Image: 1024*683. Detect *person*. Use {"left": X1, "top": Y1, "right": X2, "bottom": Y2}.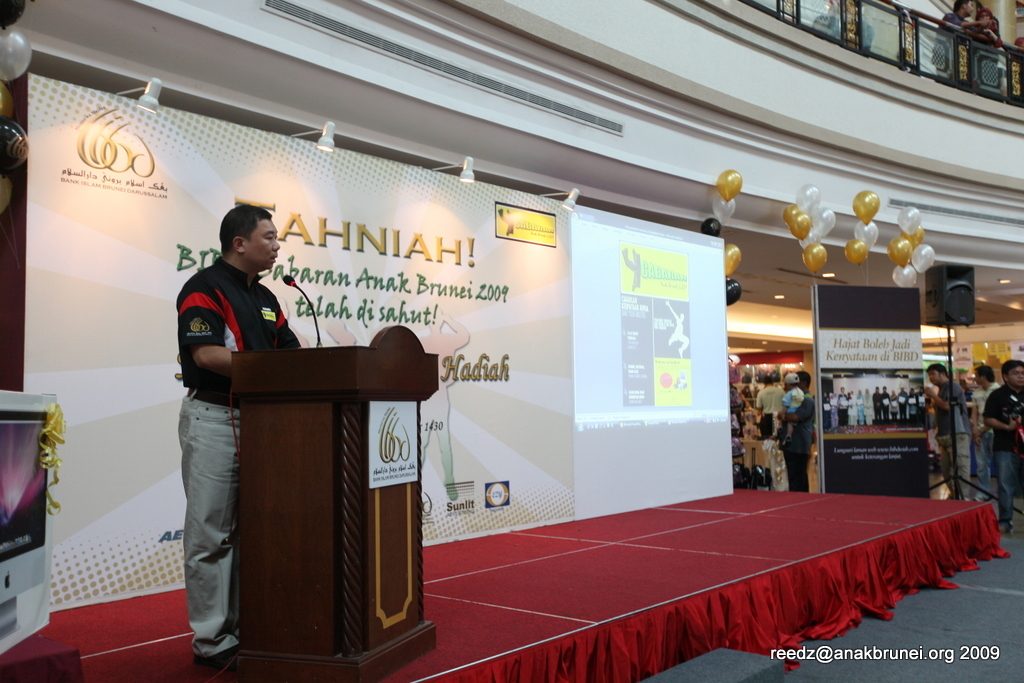
{"left": 970, "top": 360, "right": 994, "bottom": 435}.
